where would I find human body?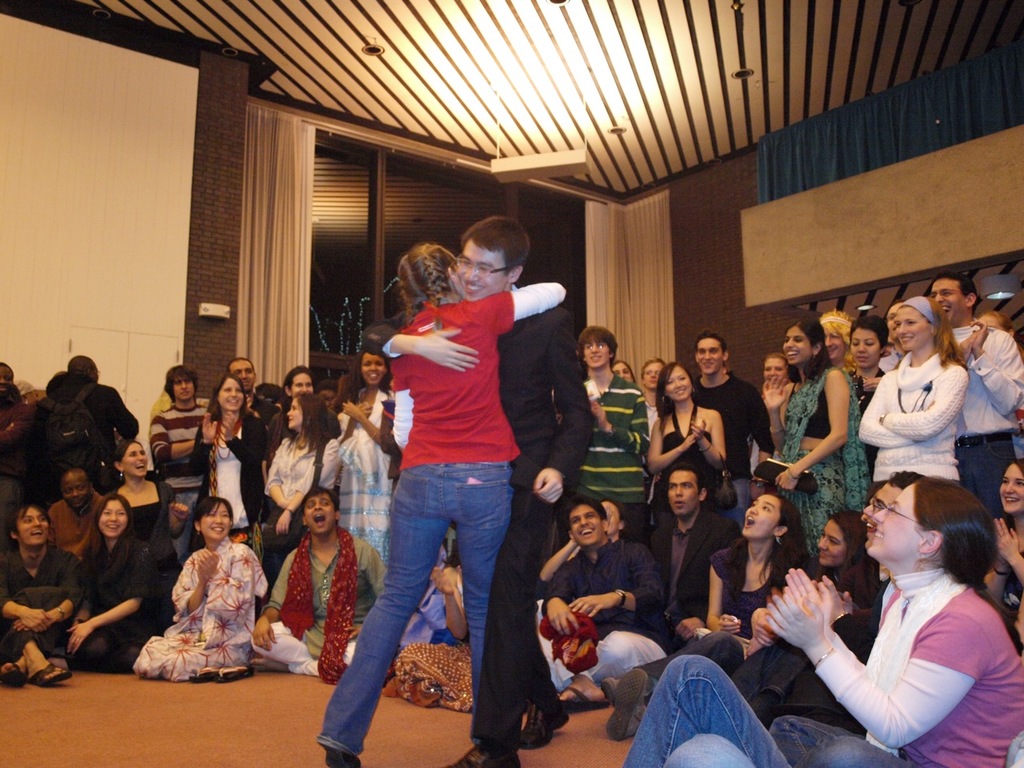
At {"left": 605, "top": 491, "right": 623, "bottom": 530}.
